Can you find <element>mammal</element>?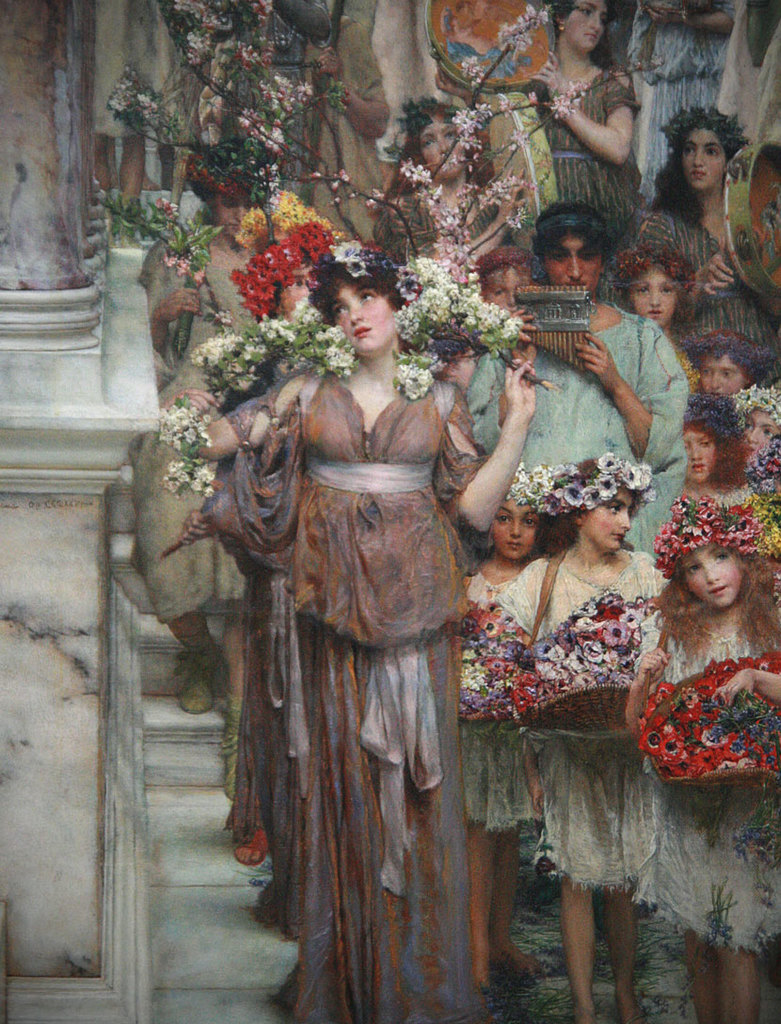
Yes, bounding box: [503, 436, 682, 1023].
